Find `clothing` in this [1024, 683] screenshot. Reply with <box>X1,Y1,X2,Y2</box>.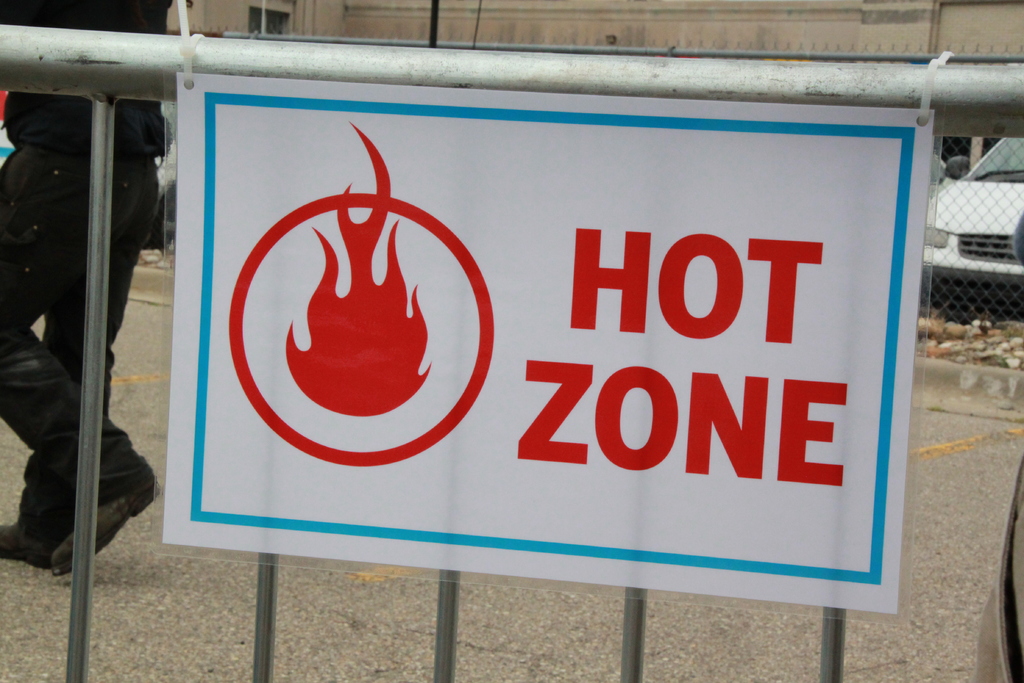
<box>3,46,164,634</box>.
